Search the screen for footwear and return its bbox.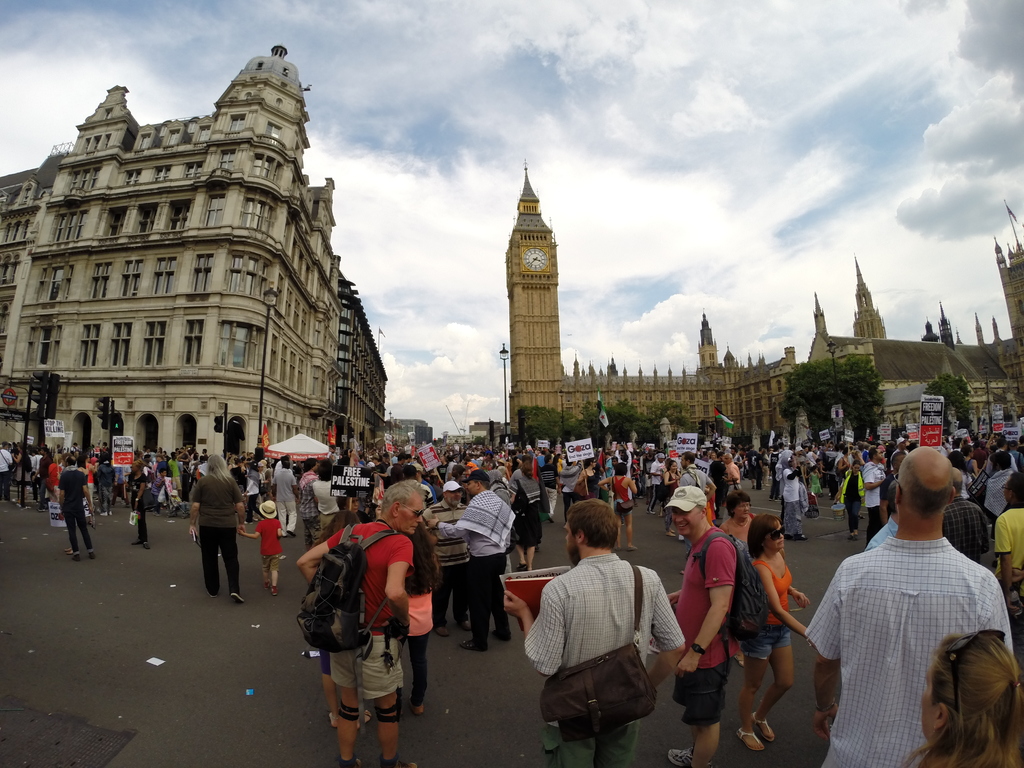
Found: region(109, 511, 110, 512).
